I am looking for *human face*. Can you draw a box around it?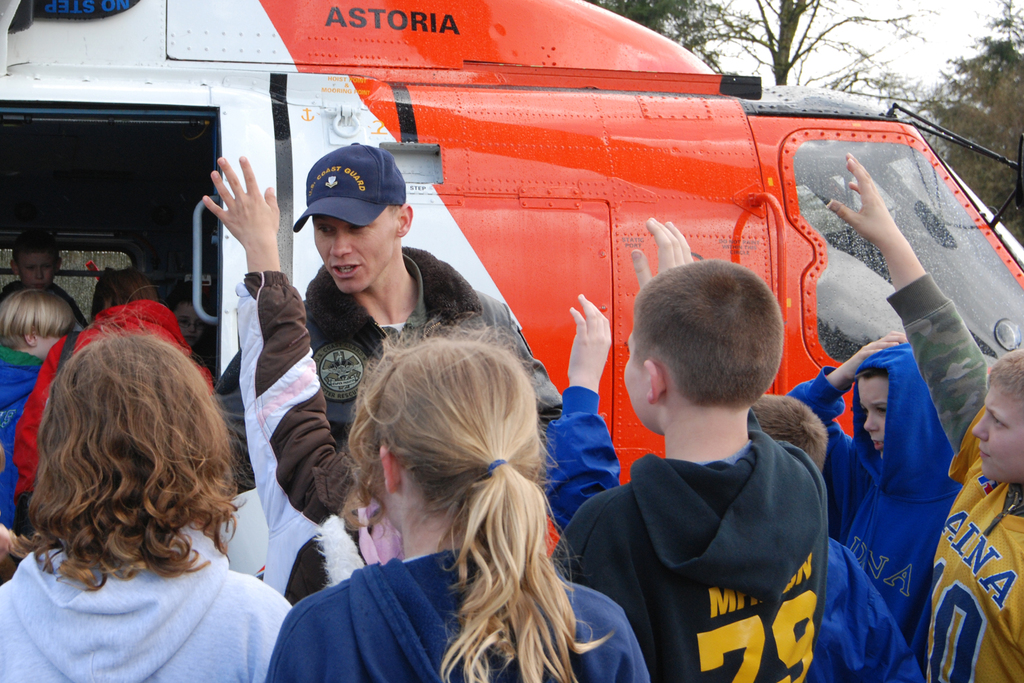
Sure, the bounding box is 618,317,661,428.
